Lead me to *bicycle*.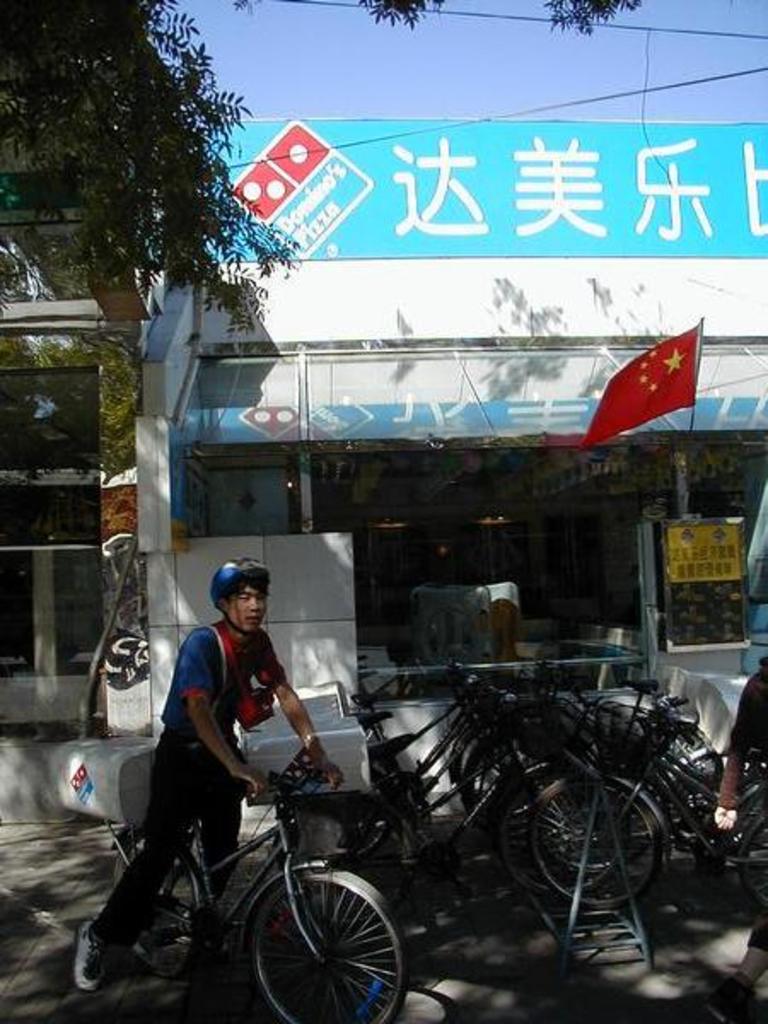
Lead to (left=102, top=765, right=410, bottom=1022).
